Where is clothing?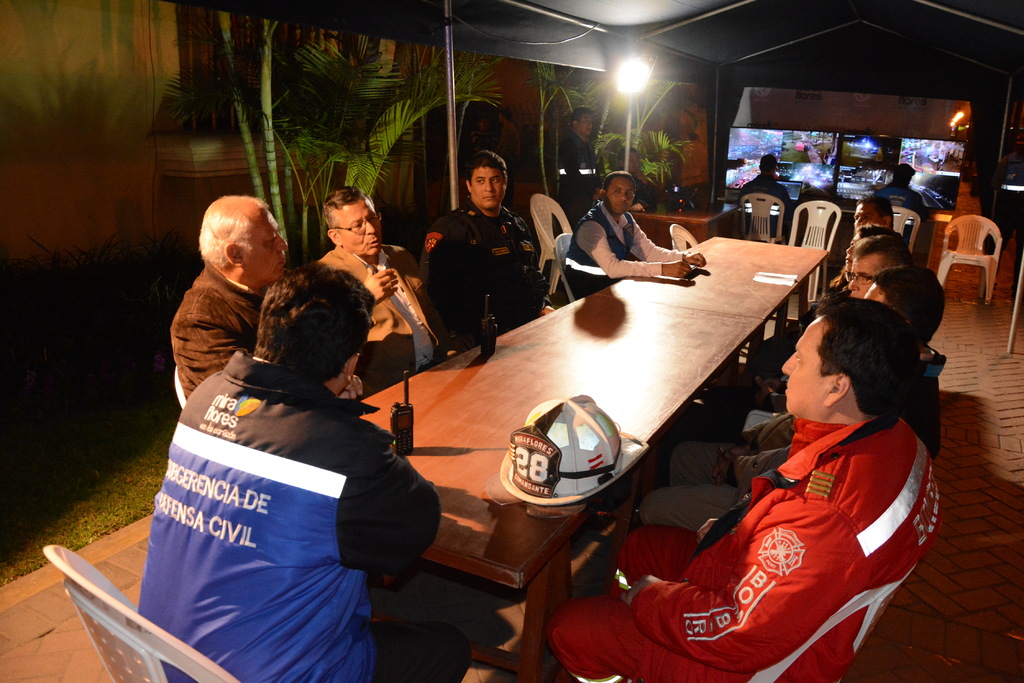
rect(871, 178, 932, 225).
